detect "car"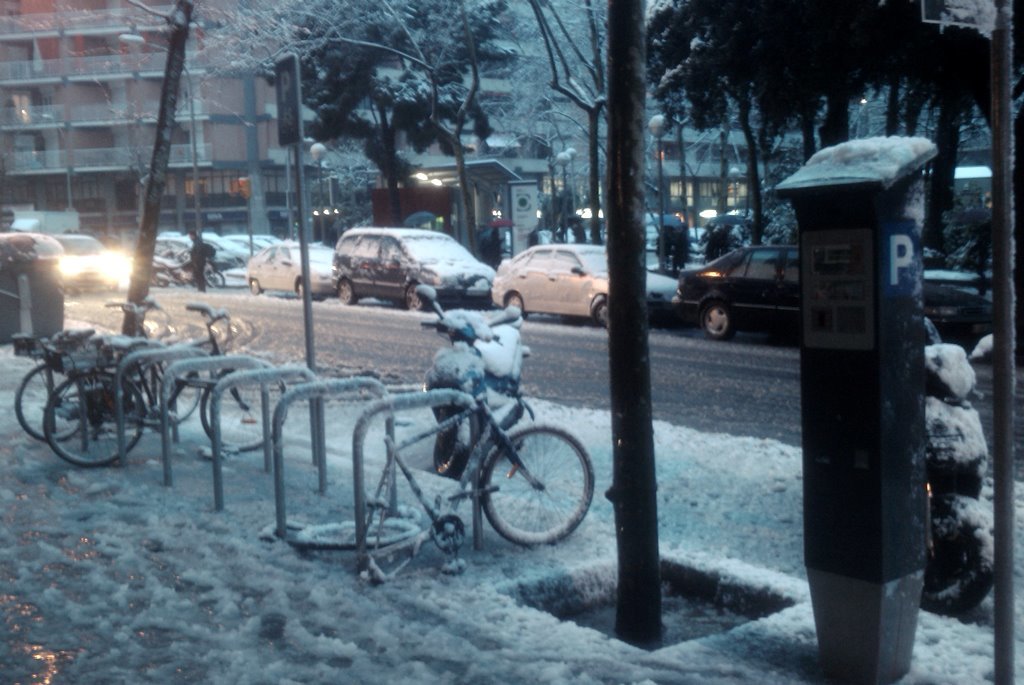
{"x1": 51, "y1": 229, "x2": 120, "y2": 303}
